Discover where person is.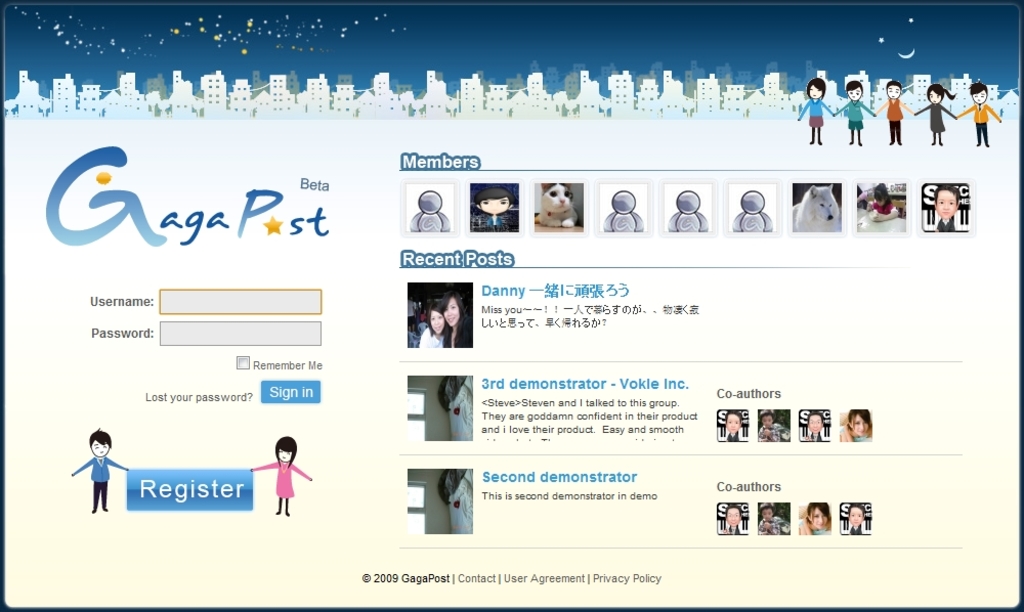
Discovered at BBox(844, 408, 872, 443).
